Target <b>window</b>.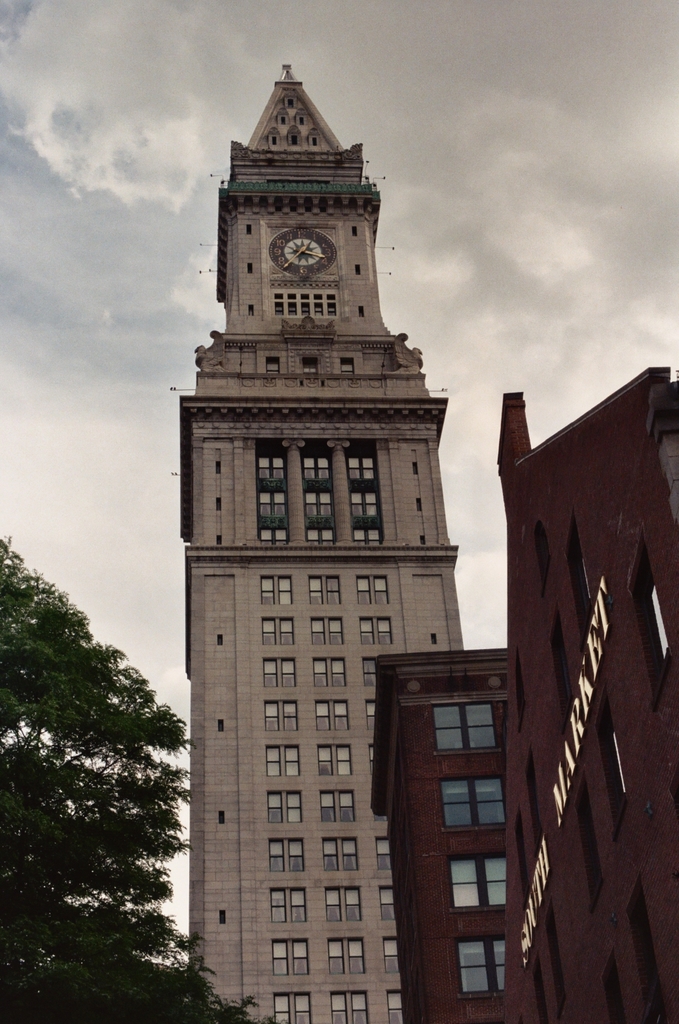
Target region: (x1=386, y1=987, x2=402, y2=1023).
